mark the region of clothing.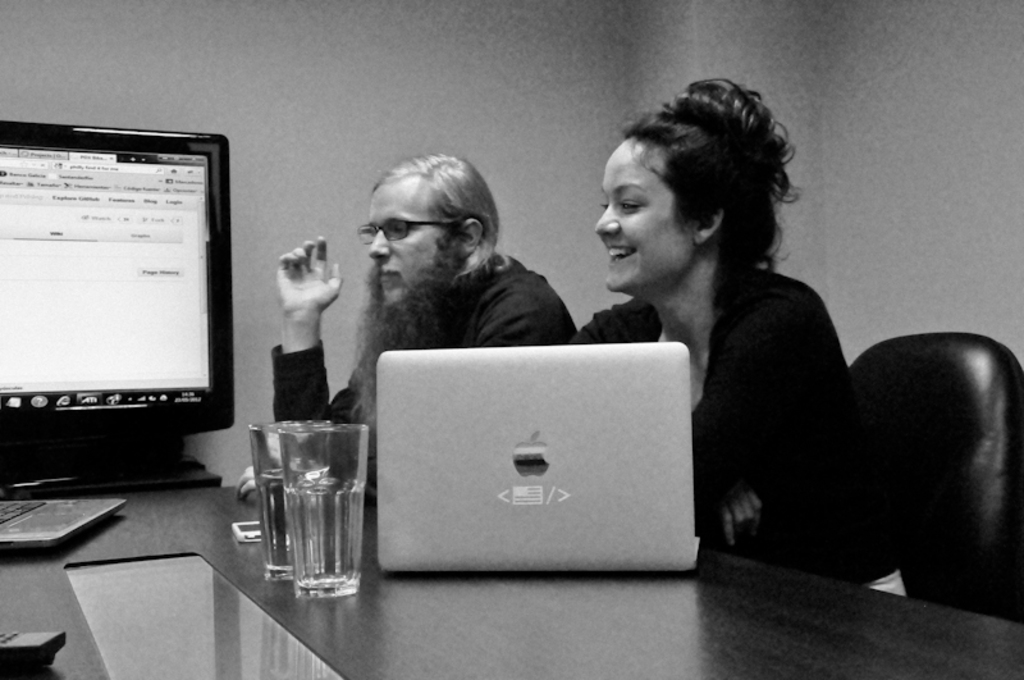
Region: (left=269, top=250, right=576, bottom=498).
